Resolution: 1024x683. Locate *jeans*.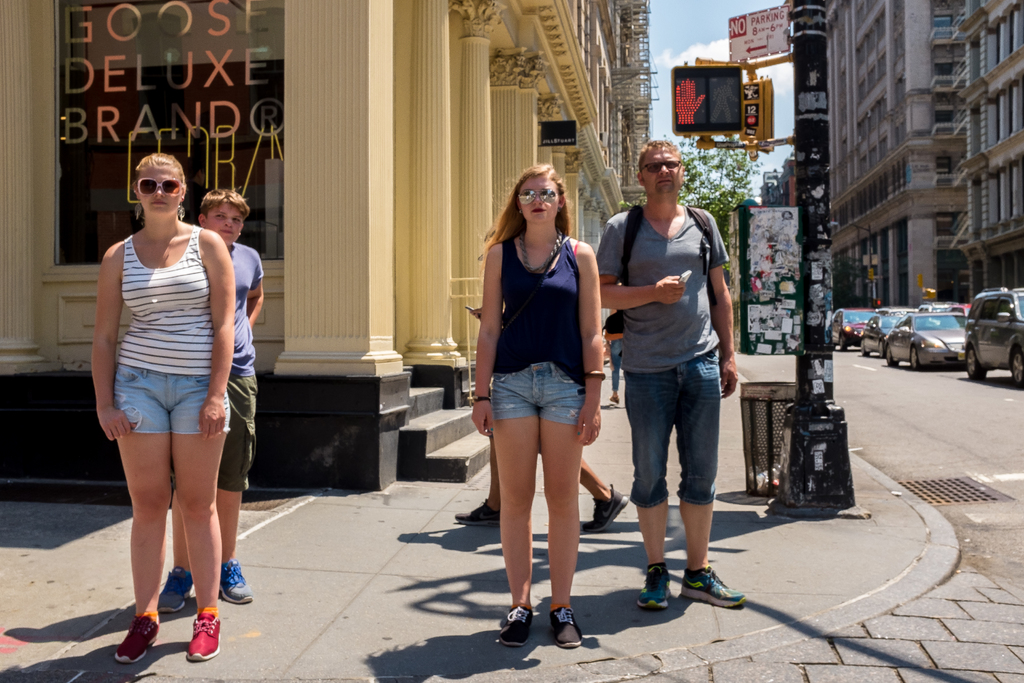
[x1=490, y1=362, x2=586, y2=427].
